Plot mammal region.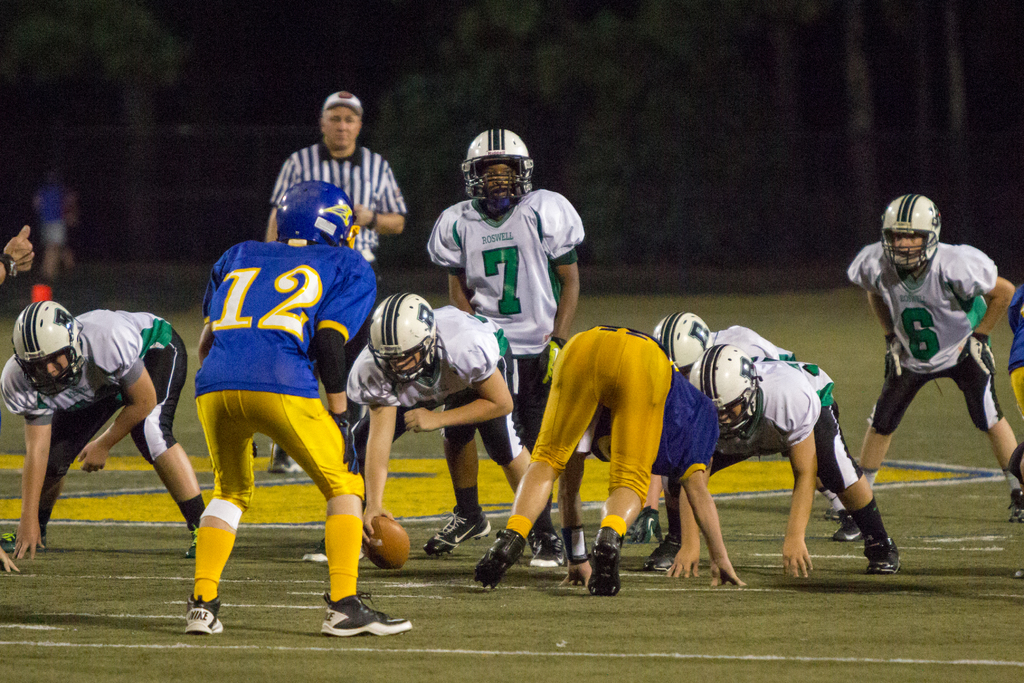
Plotted at (x1=0, y1=547, x2=24, y2=579).
